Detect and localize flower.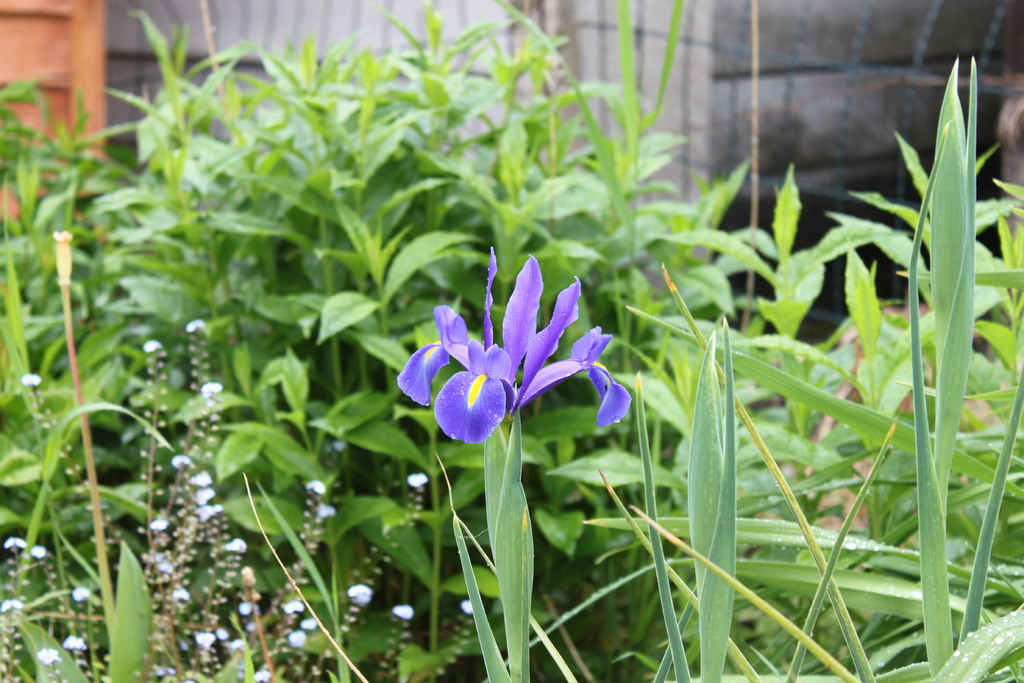
Localized at [227, 536, 246, 551].
